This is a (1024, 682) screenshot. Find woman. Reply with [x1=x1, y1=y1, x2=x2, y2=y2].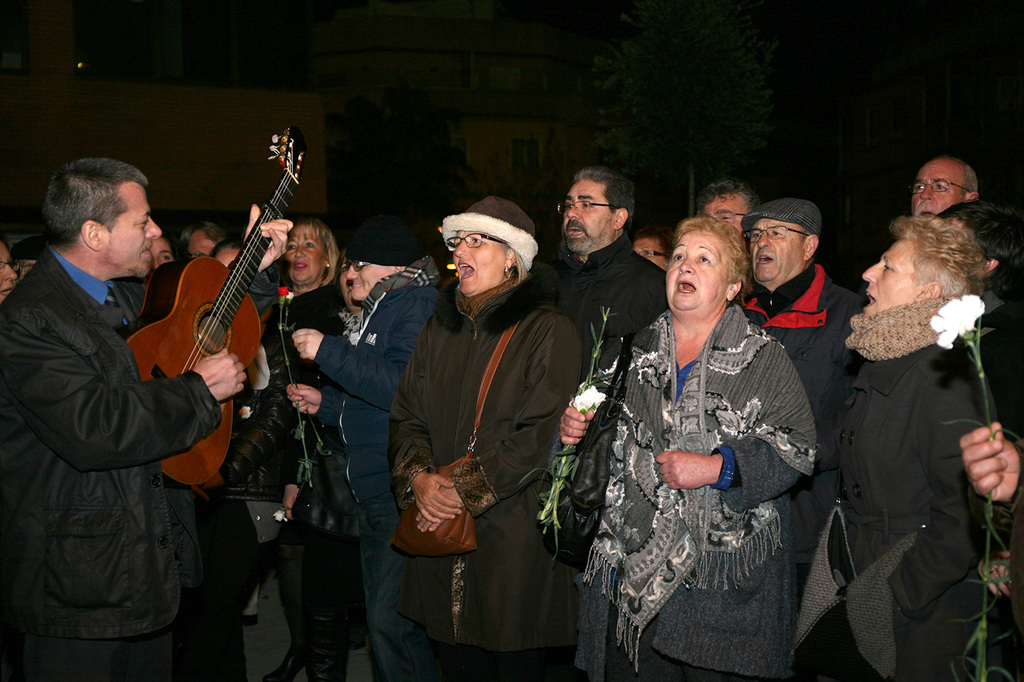
[x1=0, y1=240, x2=17, y2=307].
